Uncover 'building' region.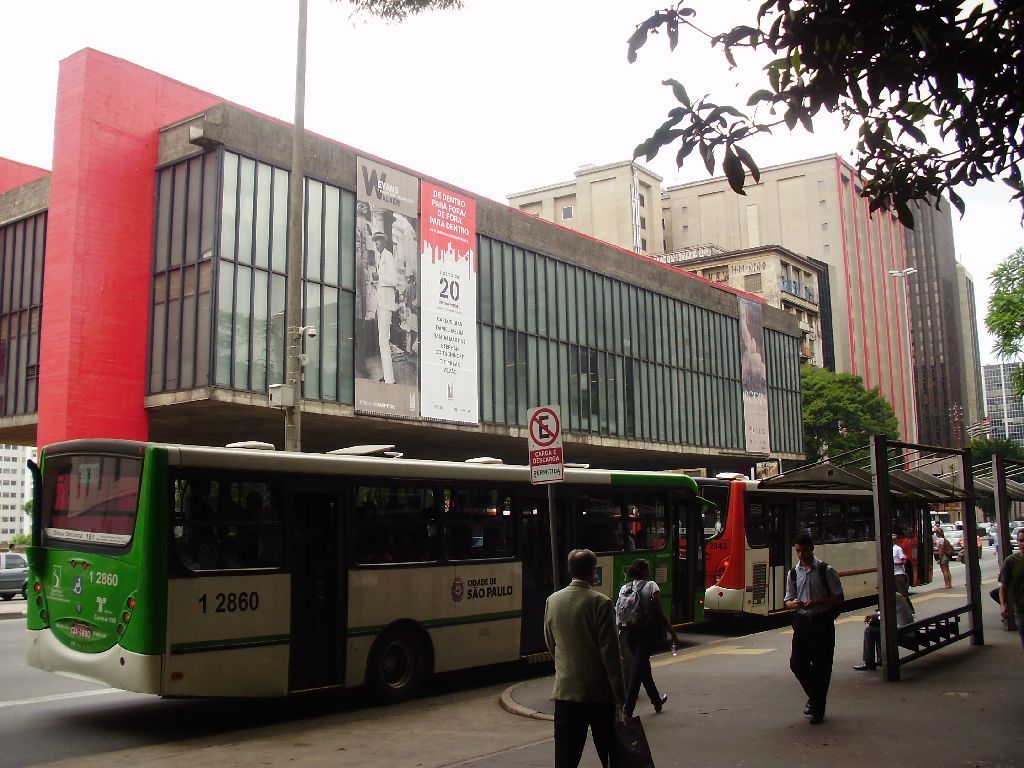
Uncovered: BBox(895, 167, 969, 454).
